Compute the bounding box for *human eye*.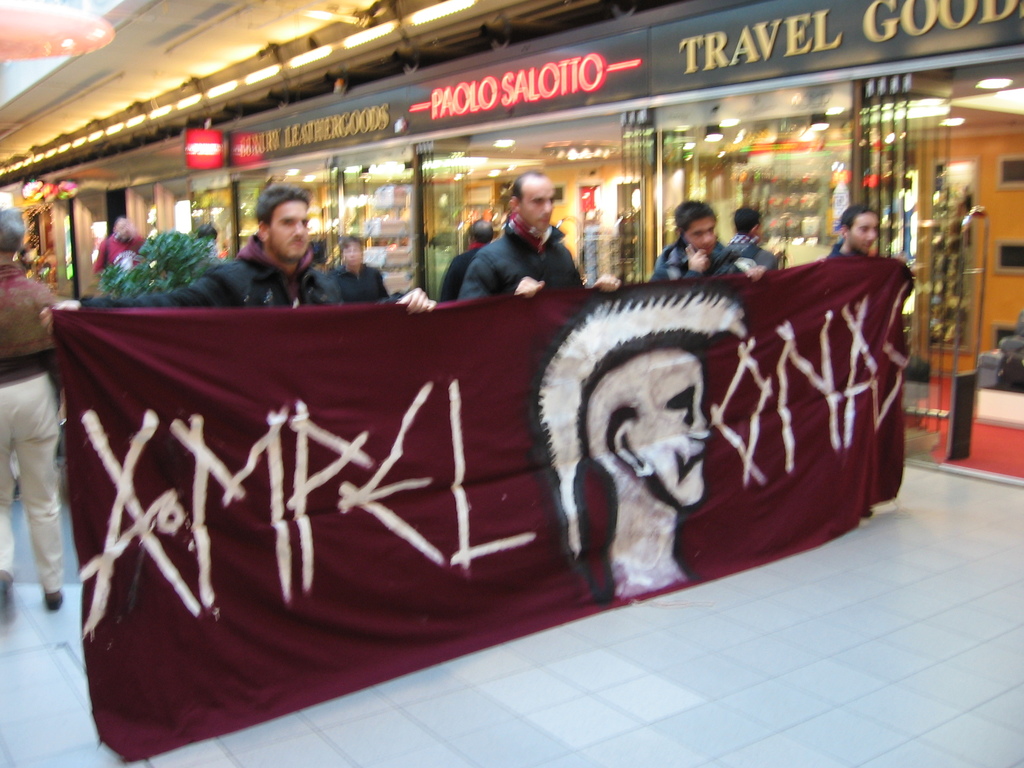
left=282, top=214, right=294, bottom=227.
